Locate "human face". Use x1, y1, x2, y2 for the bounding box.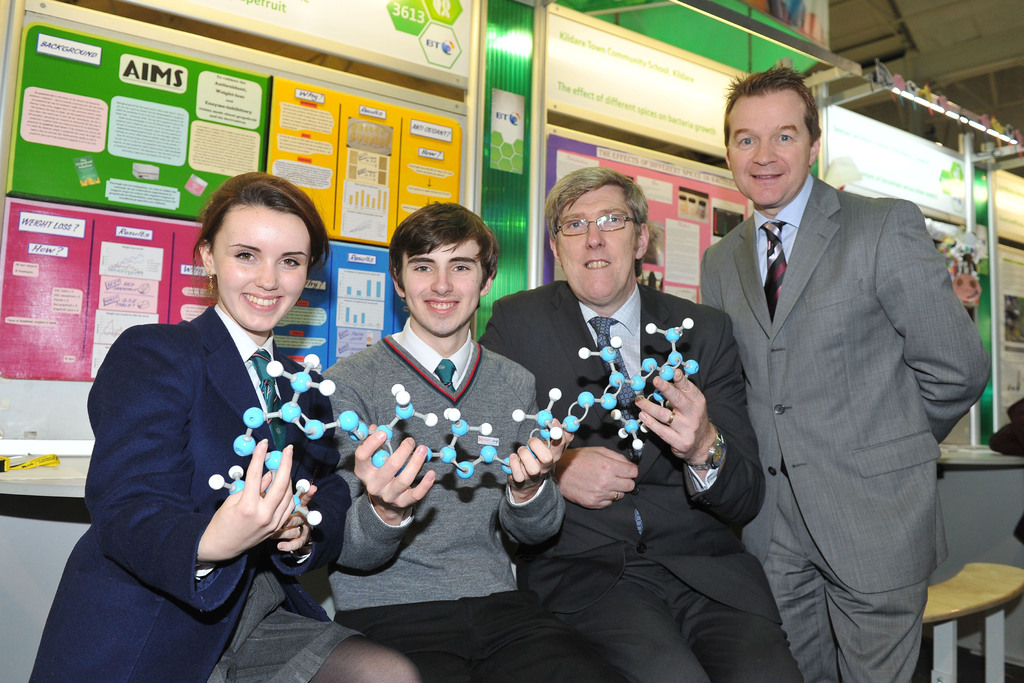
214, 202, 313, 332.
